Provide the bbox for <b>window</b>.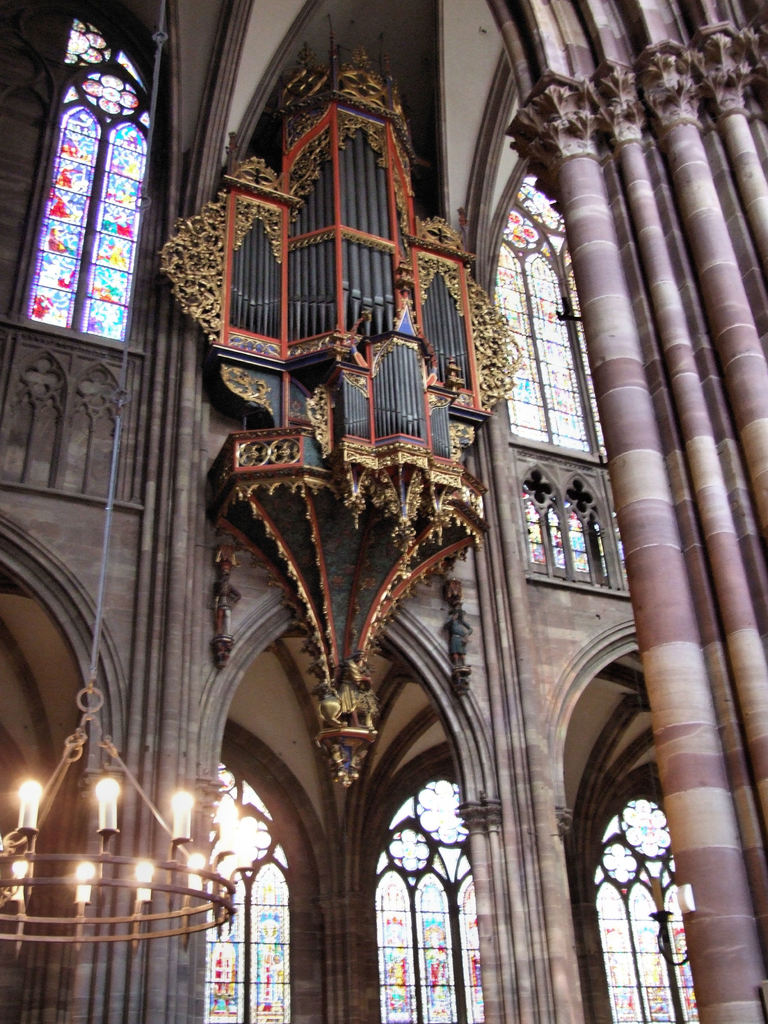
211, 774, 306, 1023.
